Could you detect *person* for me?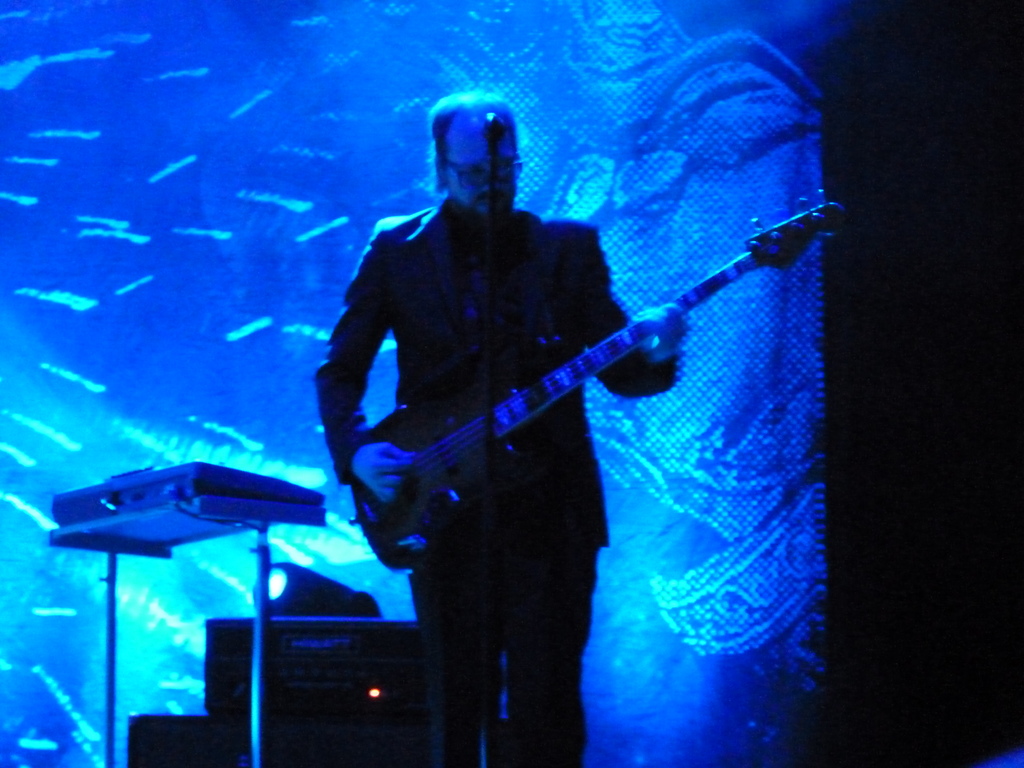
Detection result: bbox=[314, 90, 687, 767].
